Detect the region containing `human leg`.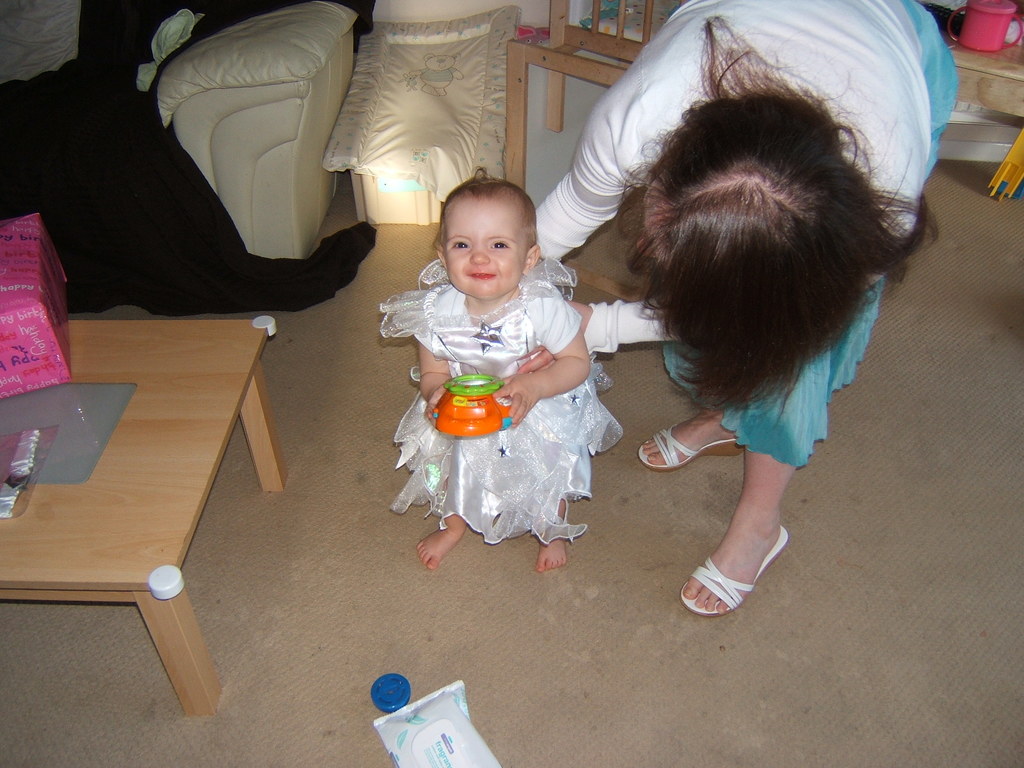
[643,395,740,470].
